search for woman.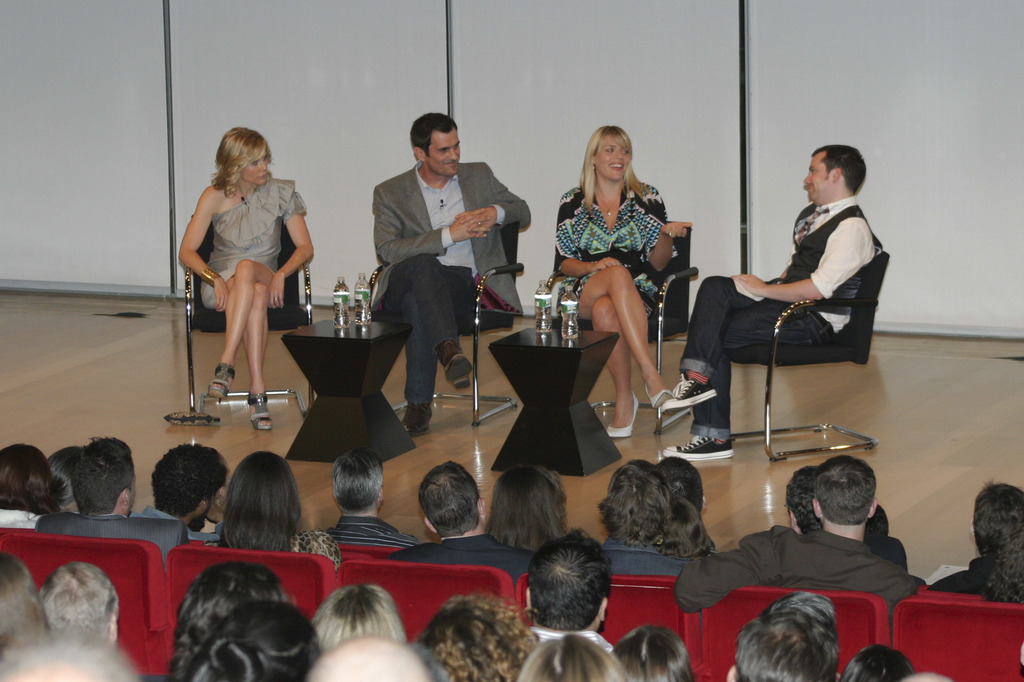
Found at (177, 129, 315, 431).
